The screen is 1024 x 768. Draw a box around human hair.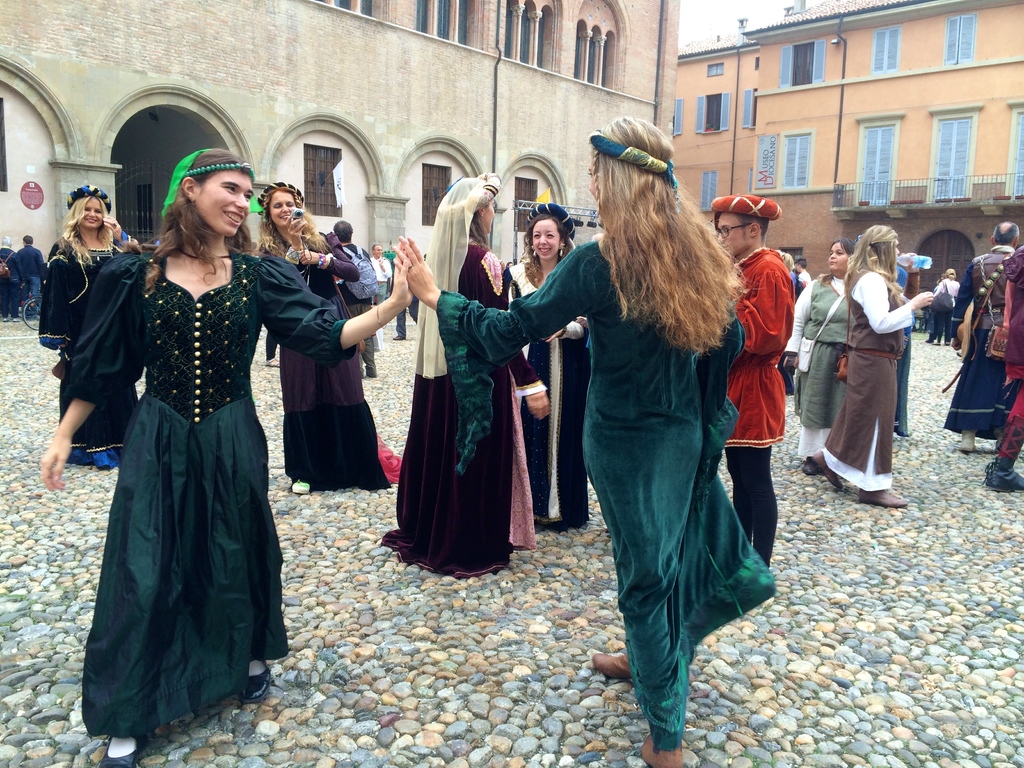
<bbox>22, 235, 31, 244</bbox>.
